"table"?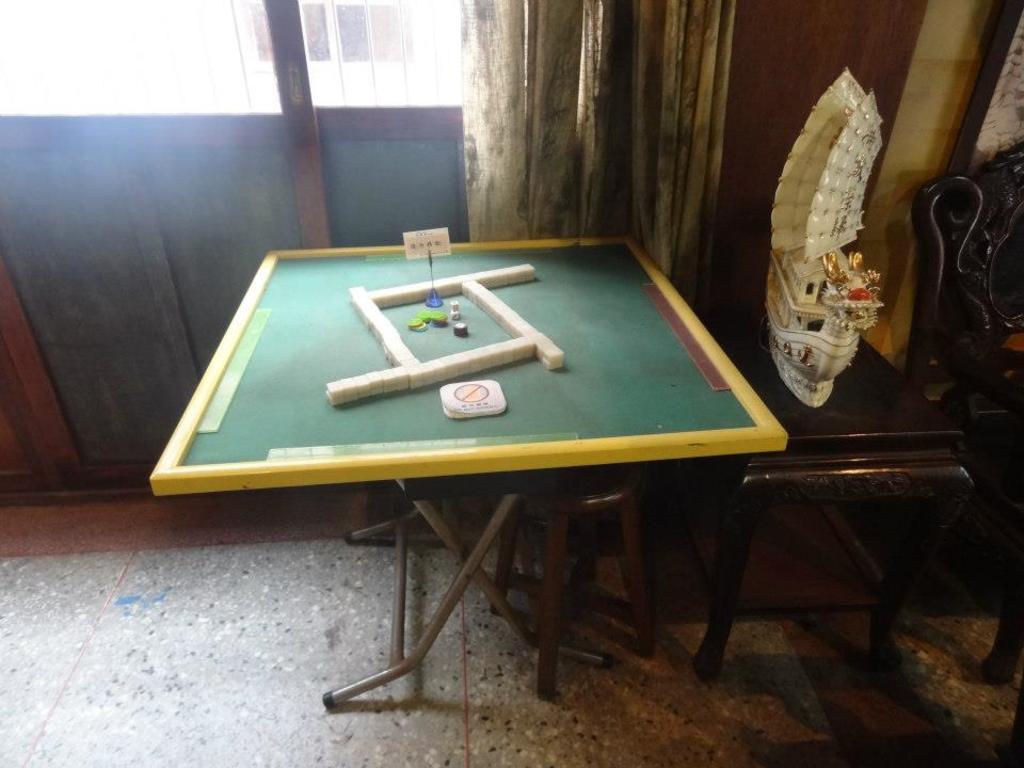
select_region(115, 209, 813, 731)
